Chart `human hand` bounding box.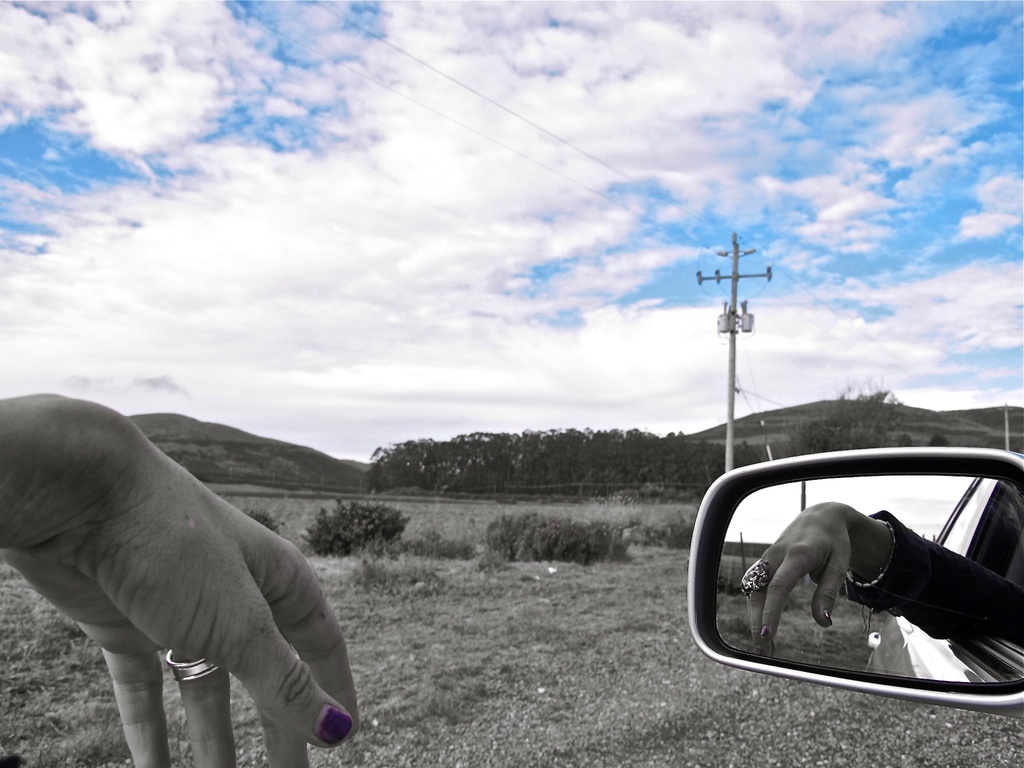
Charted: {"left": 3, "top": 411, "right": 367, "bottom": 767}.
